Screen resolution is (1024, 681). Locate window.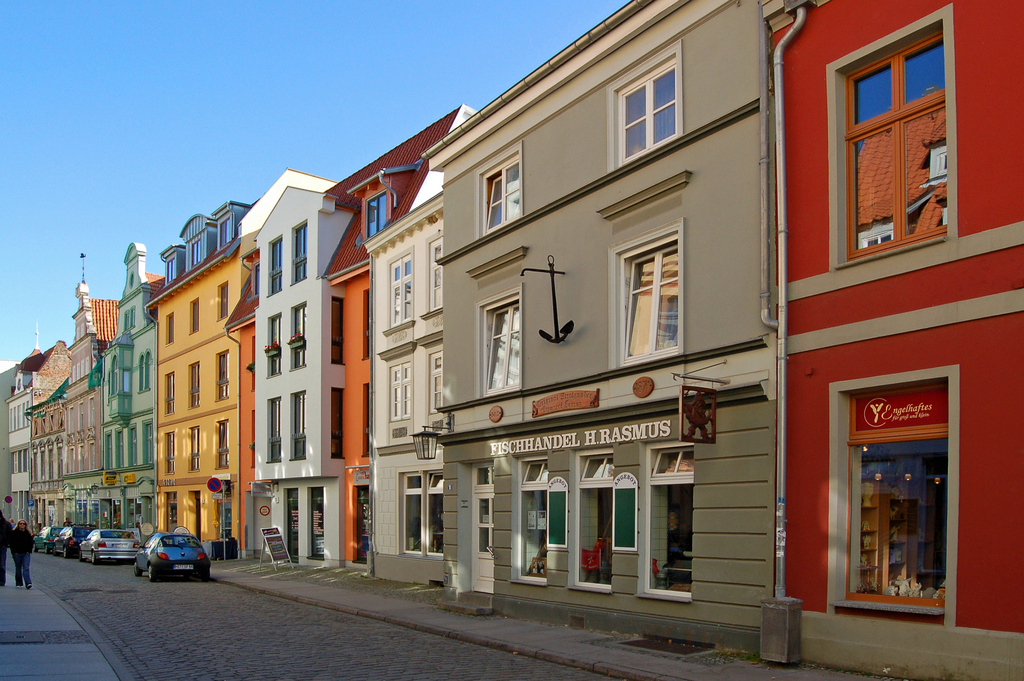
292,306,310,365.
